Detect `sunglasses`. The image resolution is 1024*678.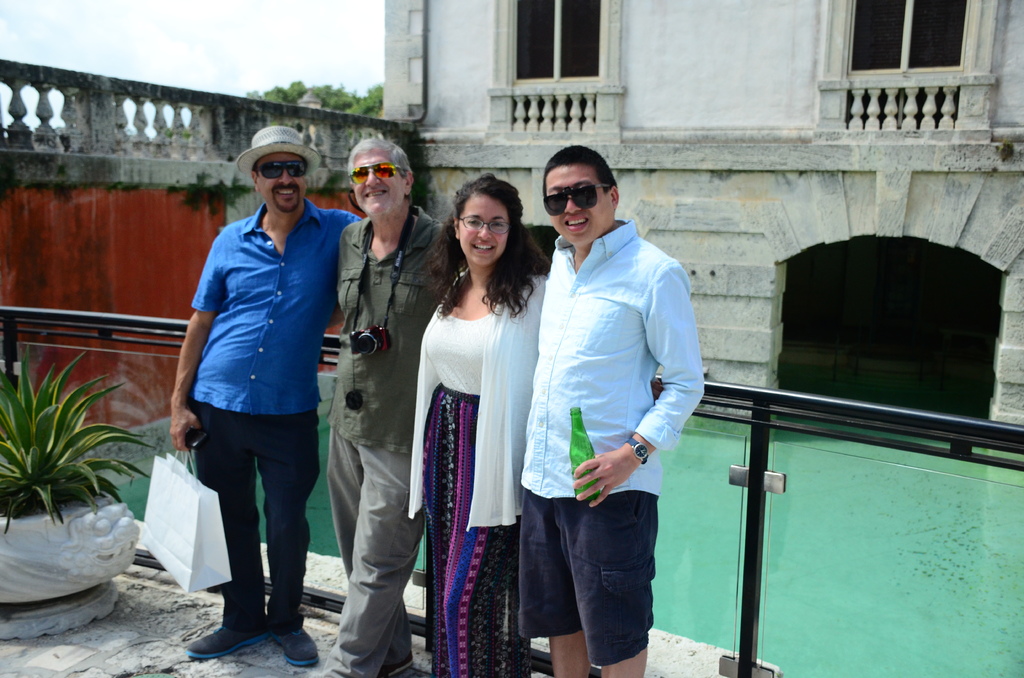
Rect(545, 185, 615, 222).
